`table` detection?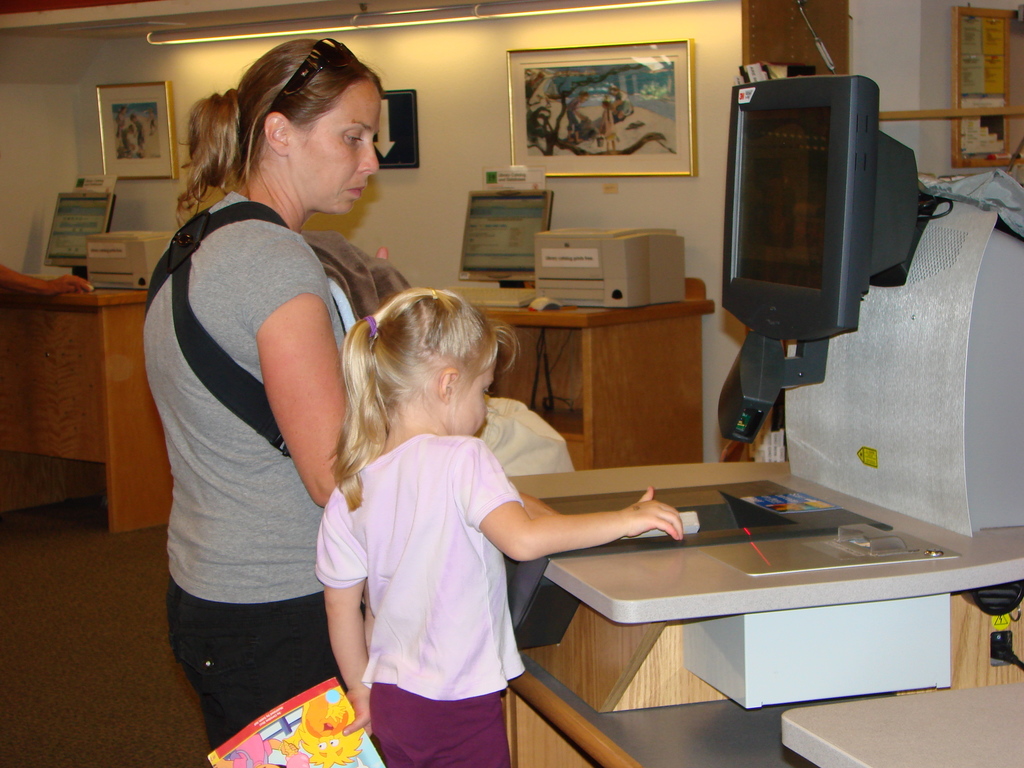
<bbox>468, 262, 736, 455</bbox>
